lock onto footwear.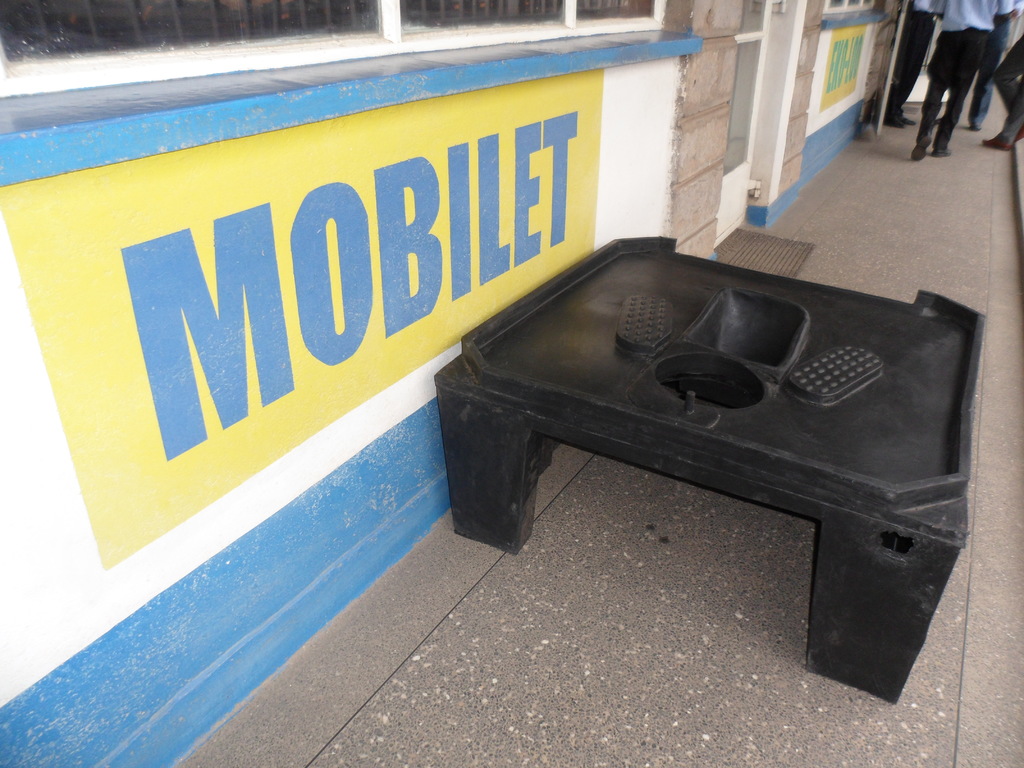
Locked: [x1=911, y1=129, x2=941, y2=161].
